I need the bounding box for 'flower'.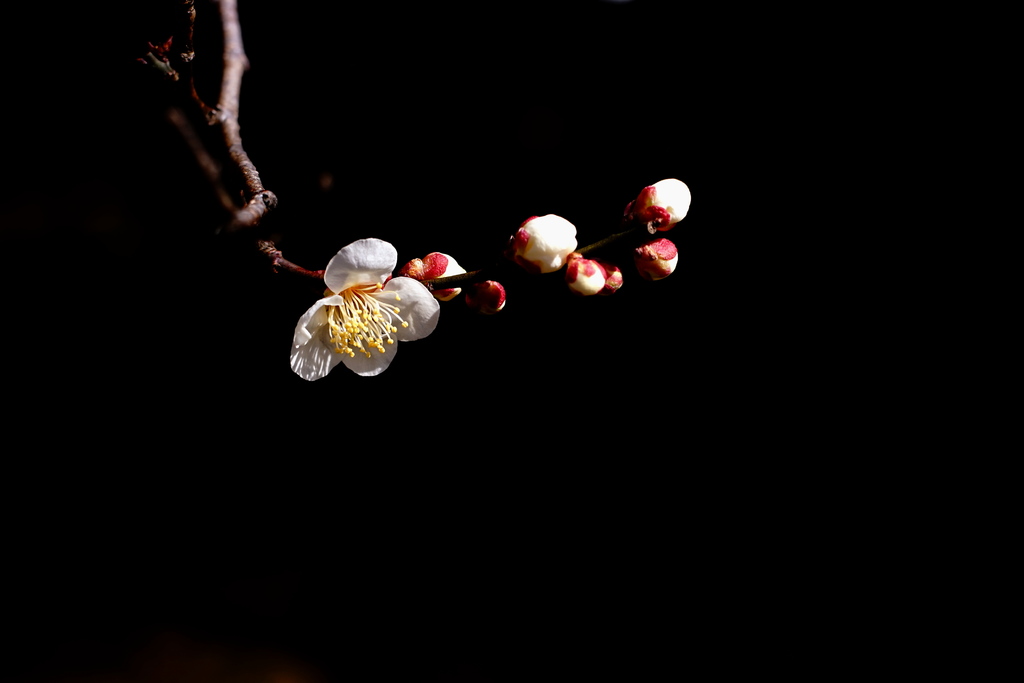
Here it is: x1=510 y1=212 x2=577 y2=274.
